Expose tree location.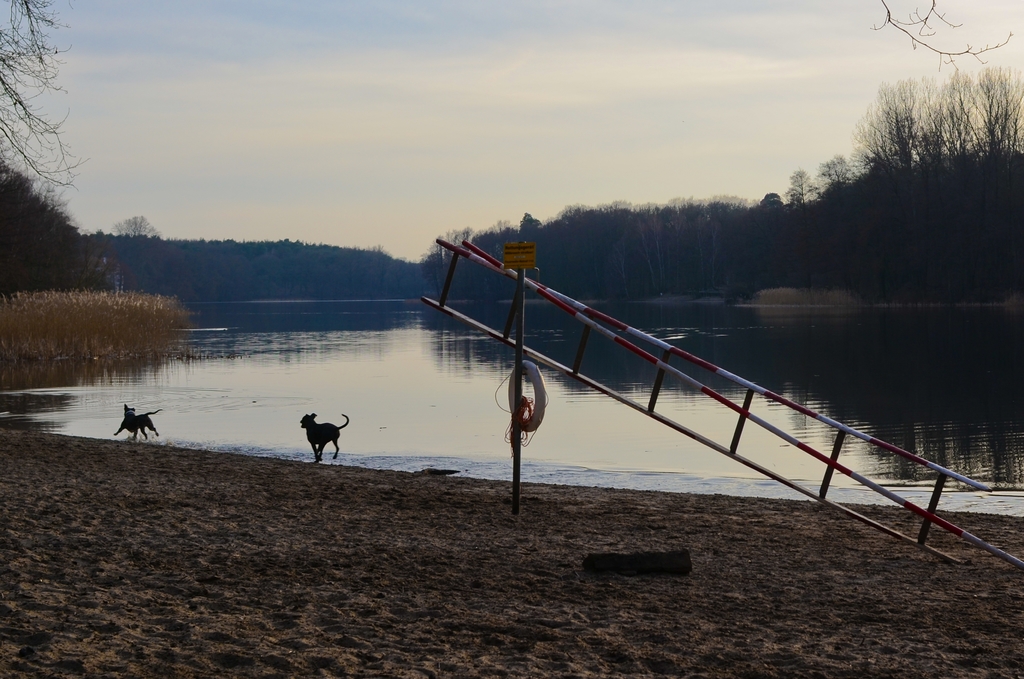
Exposed at bbox(0, 161, 119, 293).
